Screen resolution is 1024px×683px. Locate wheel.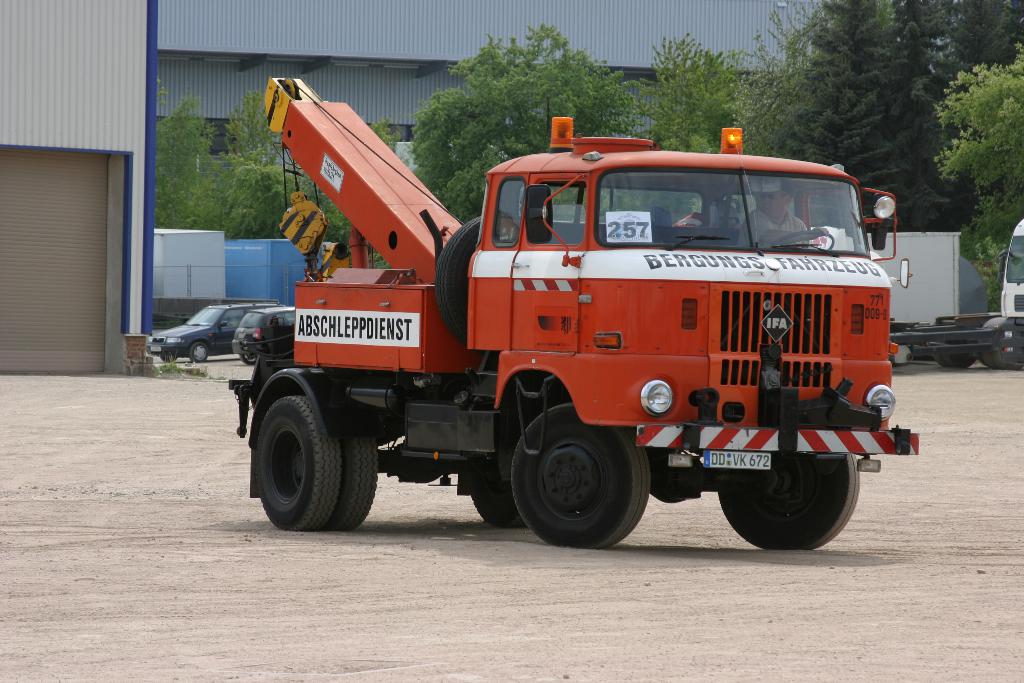
crop(335, 404, 378, 527).
